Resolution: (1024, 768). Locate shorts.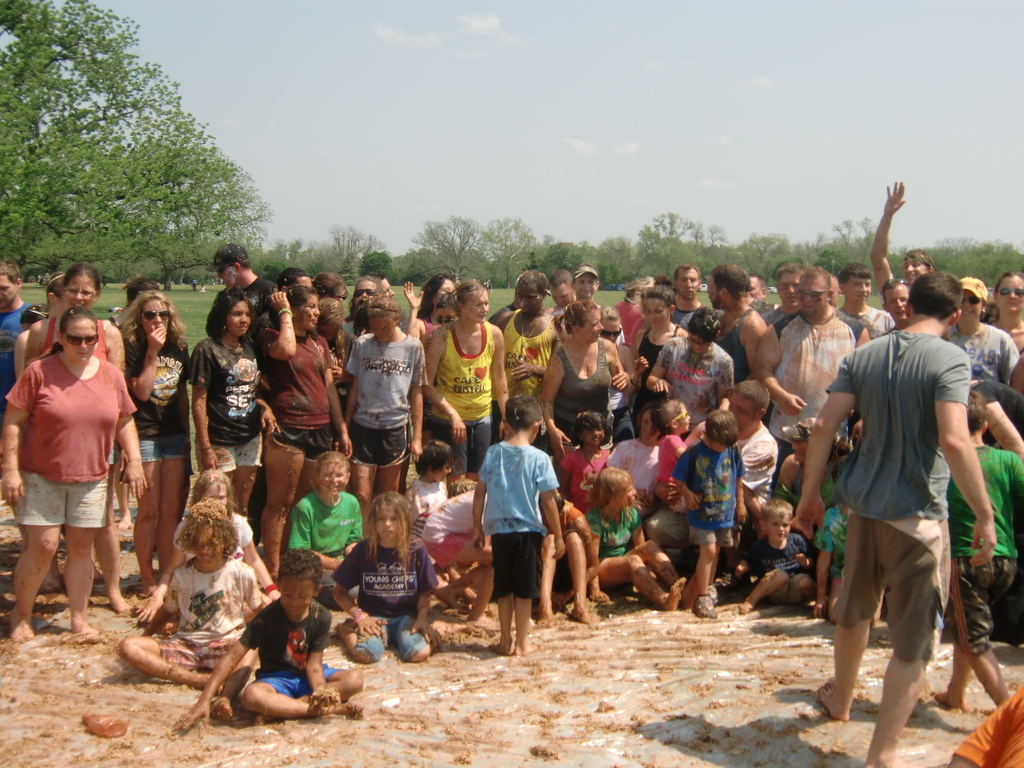
left=943, top=557, right=1020, bottom=648.
